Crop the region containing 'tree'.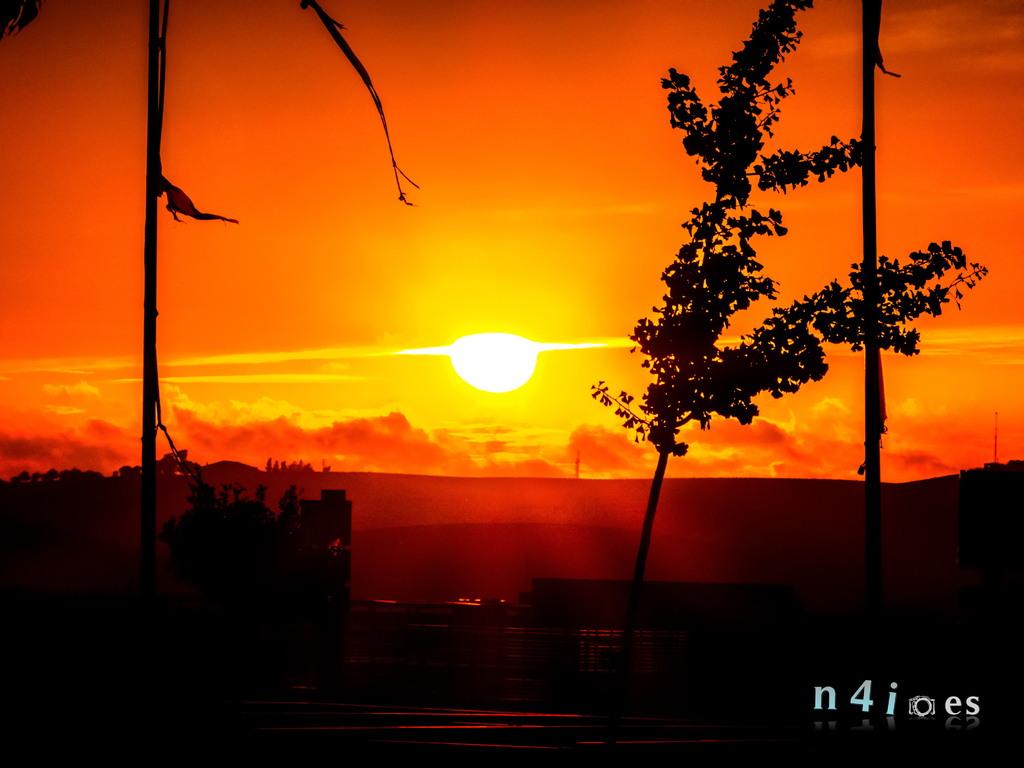
Crop region: 585, 0, 983, 643.
